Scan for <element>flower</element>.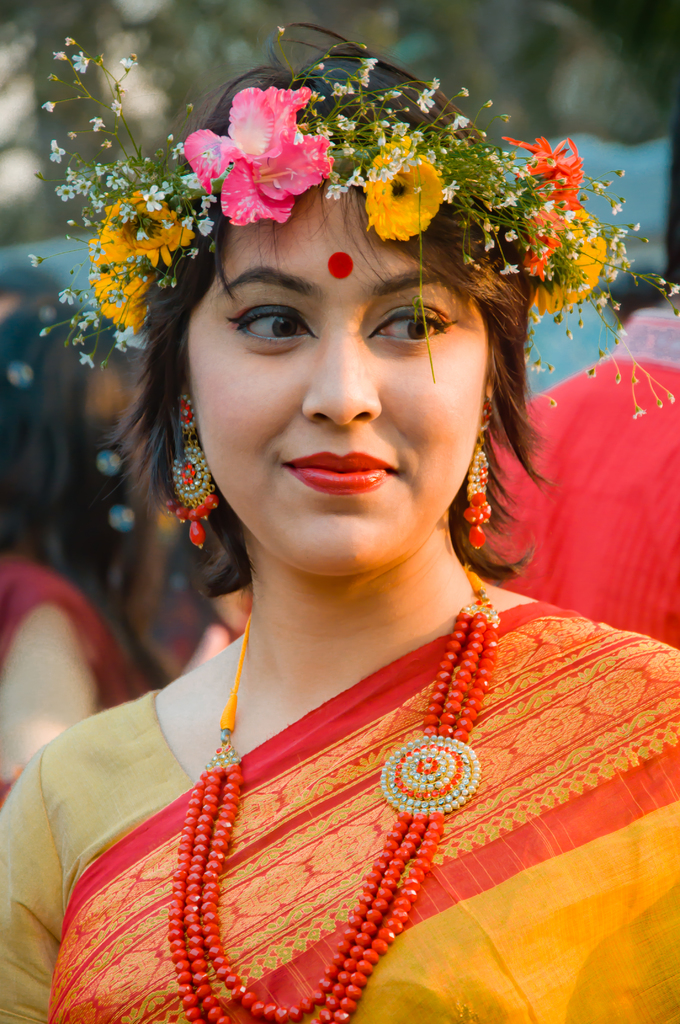
Scan result: (left=353, top=140, right=444, bottom=231).
